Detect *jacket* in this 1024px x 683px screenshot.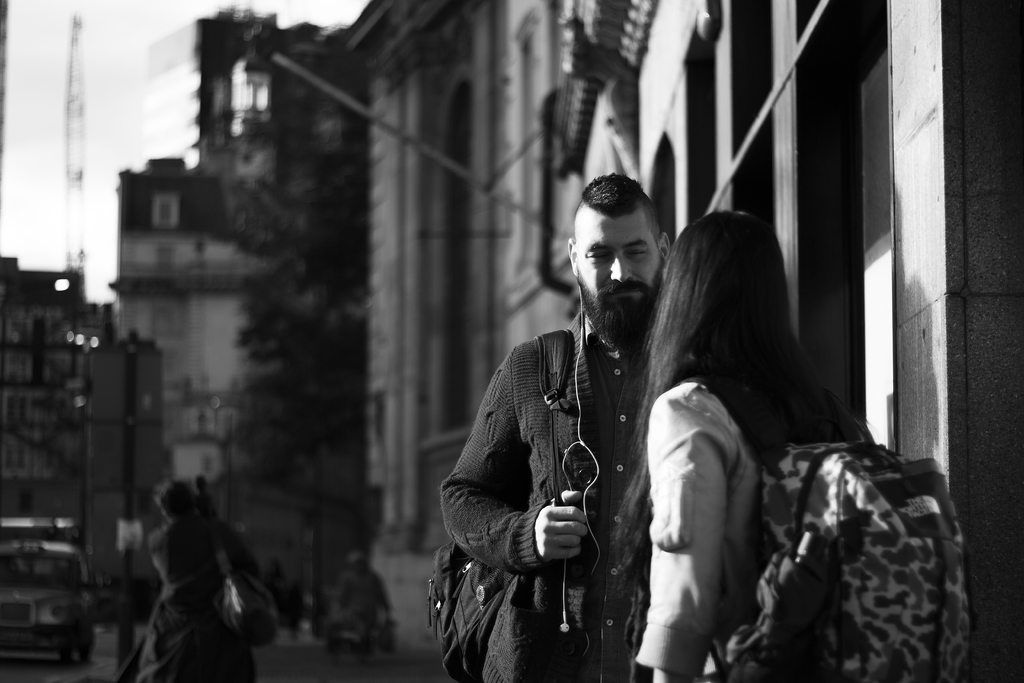
Detection: box(436, 308, 655, 682).
